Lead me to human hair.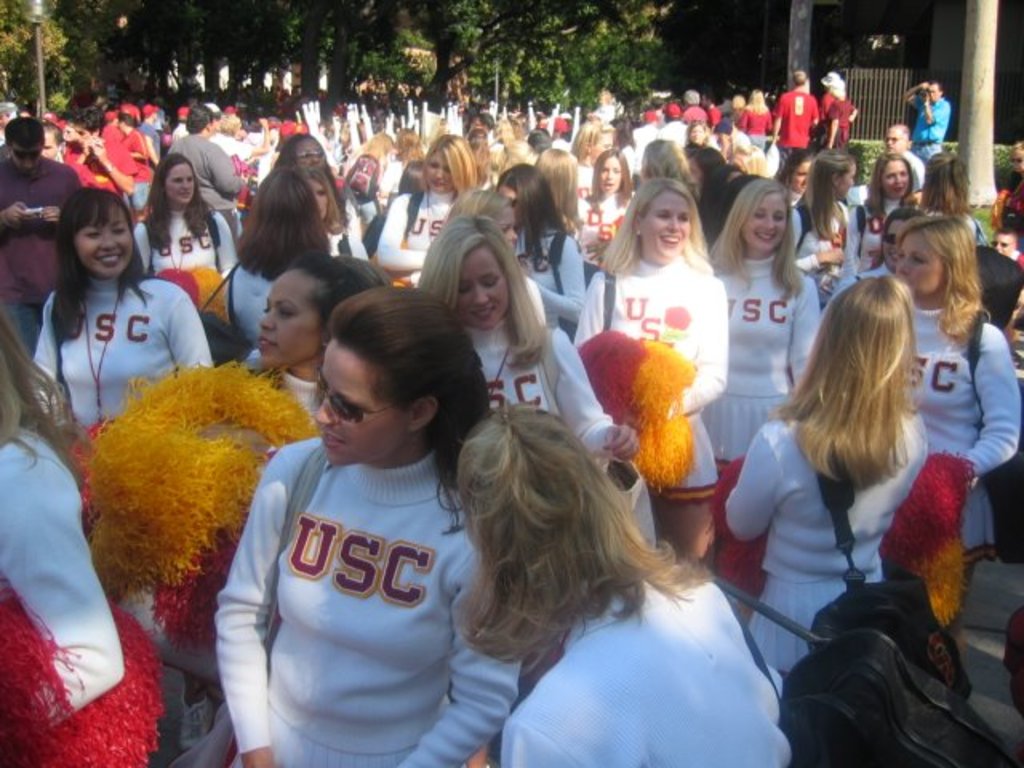
Lead to crop(802, 144, 856, 243).
